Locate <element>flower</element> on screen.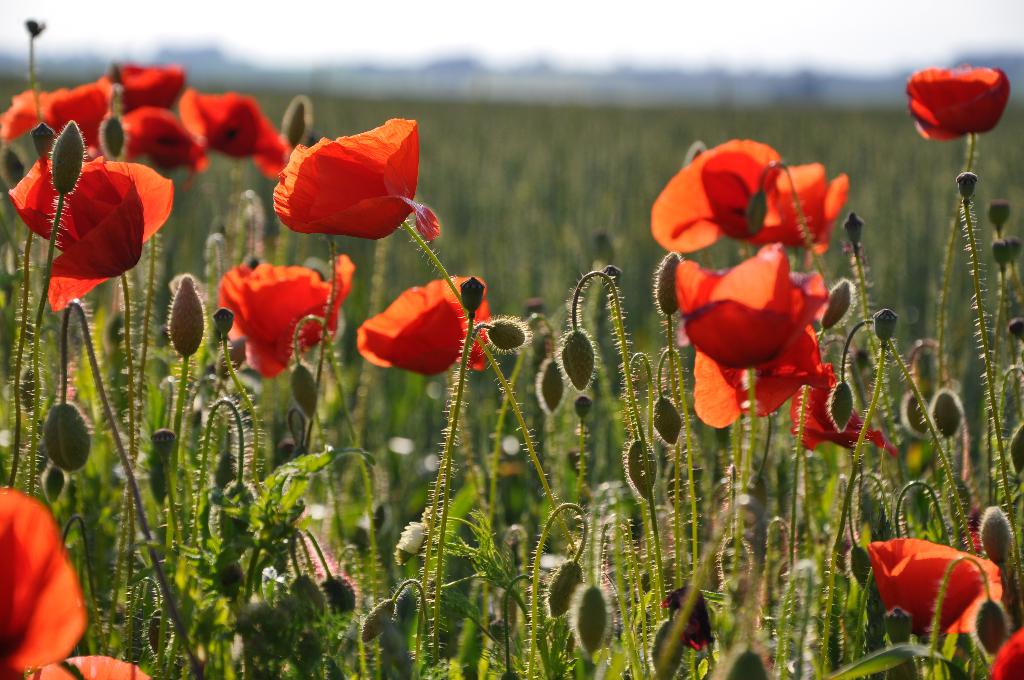
On screen at left=121, top=102, right=202, bottom=185.
